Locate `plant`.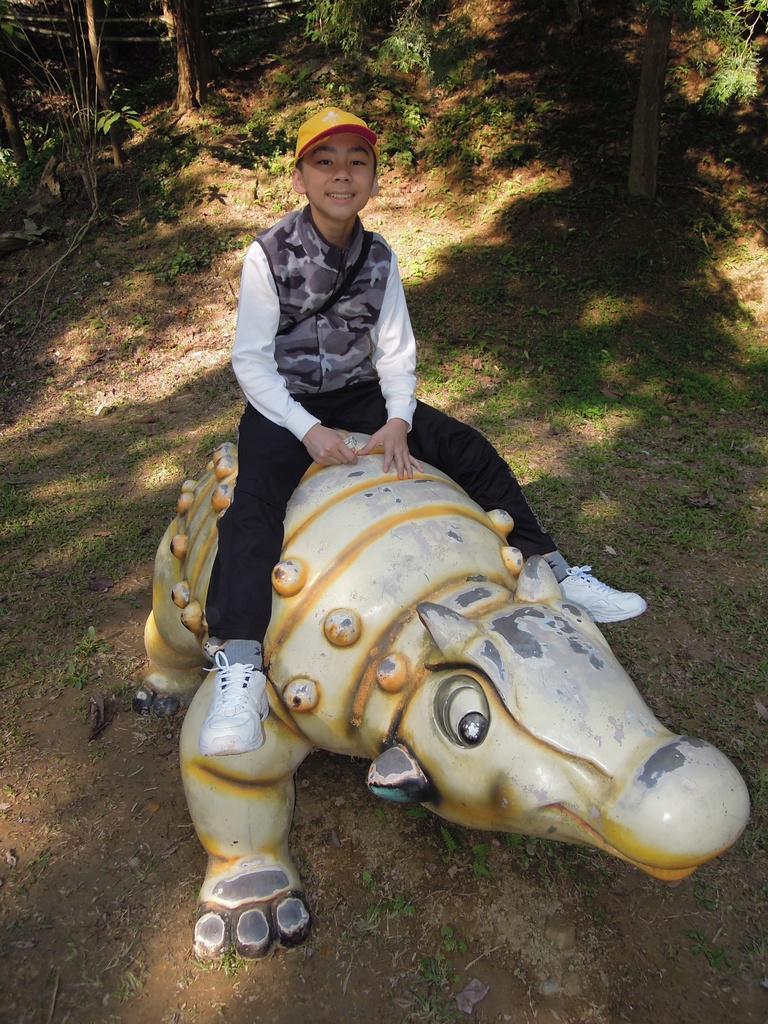
Bounding box: bbox=[15, 22, 164, 211].
